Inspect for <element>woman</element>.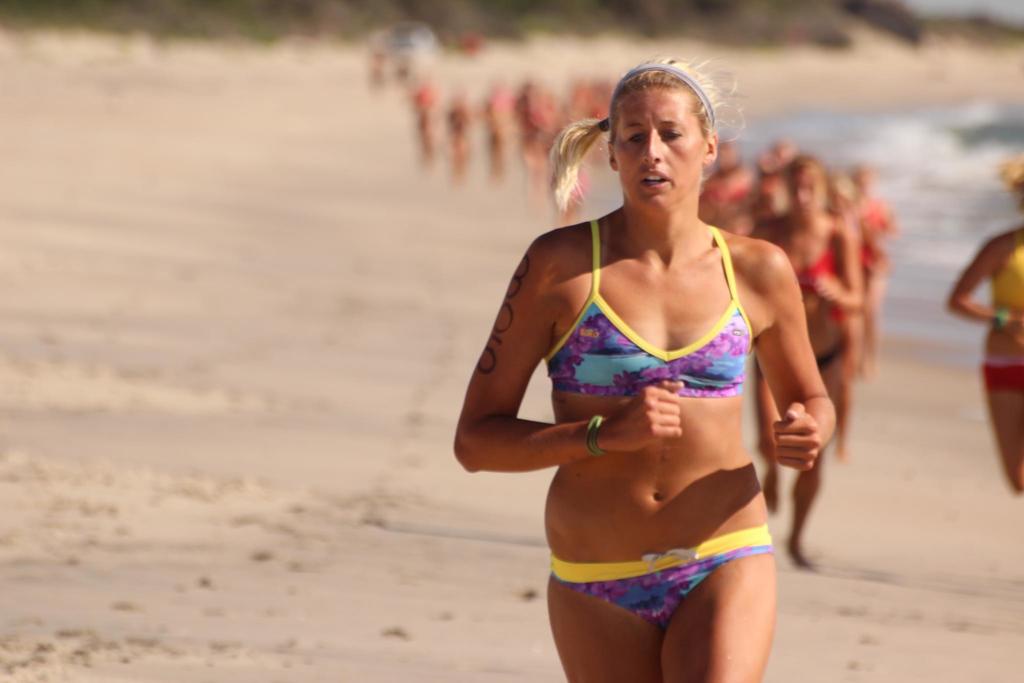
Inspection: left=758, top=156, right=868, bottom=562.
